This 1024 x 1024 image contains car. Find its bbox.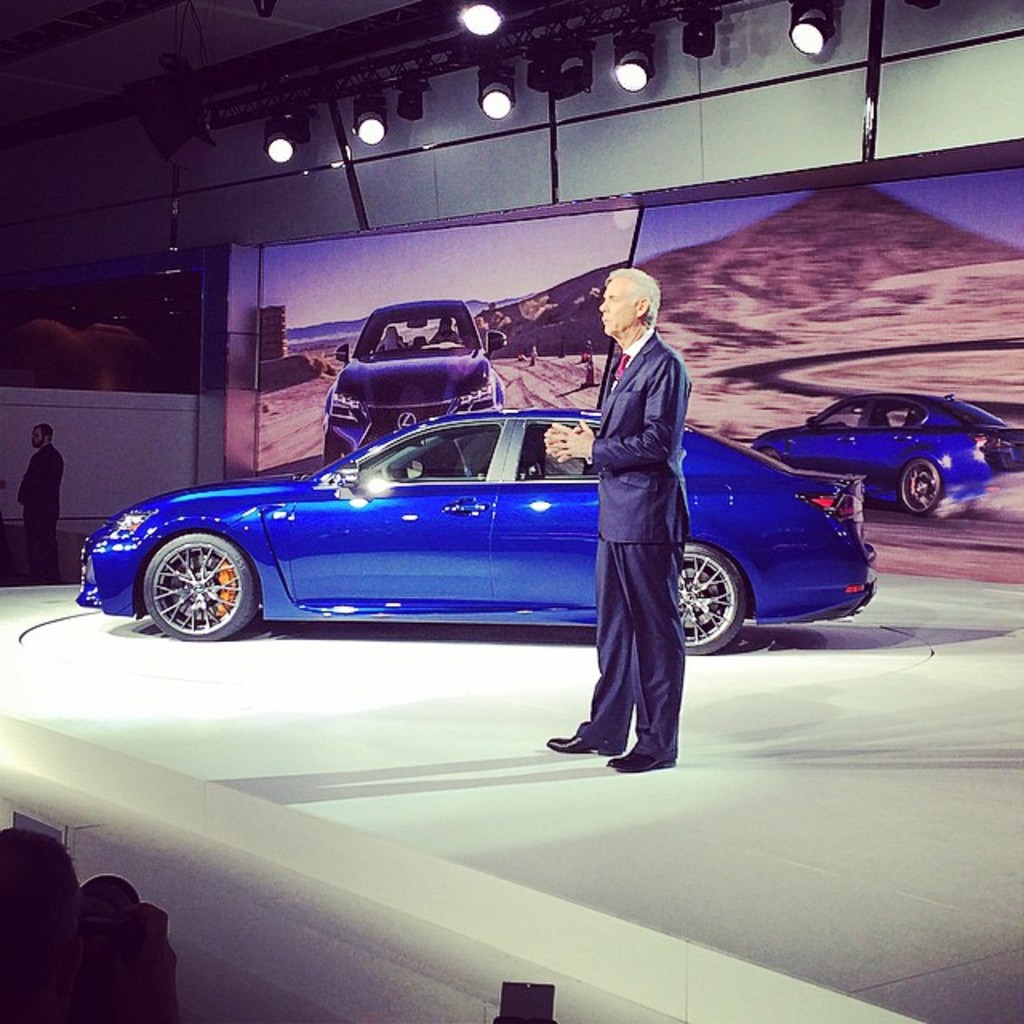
(320,302,507,467).
